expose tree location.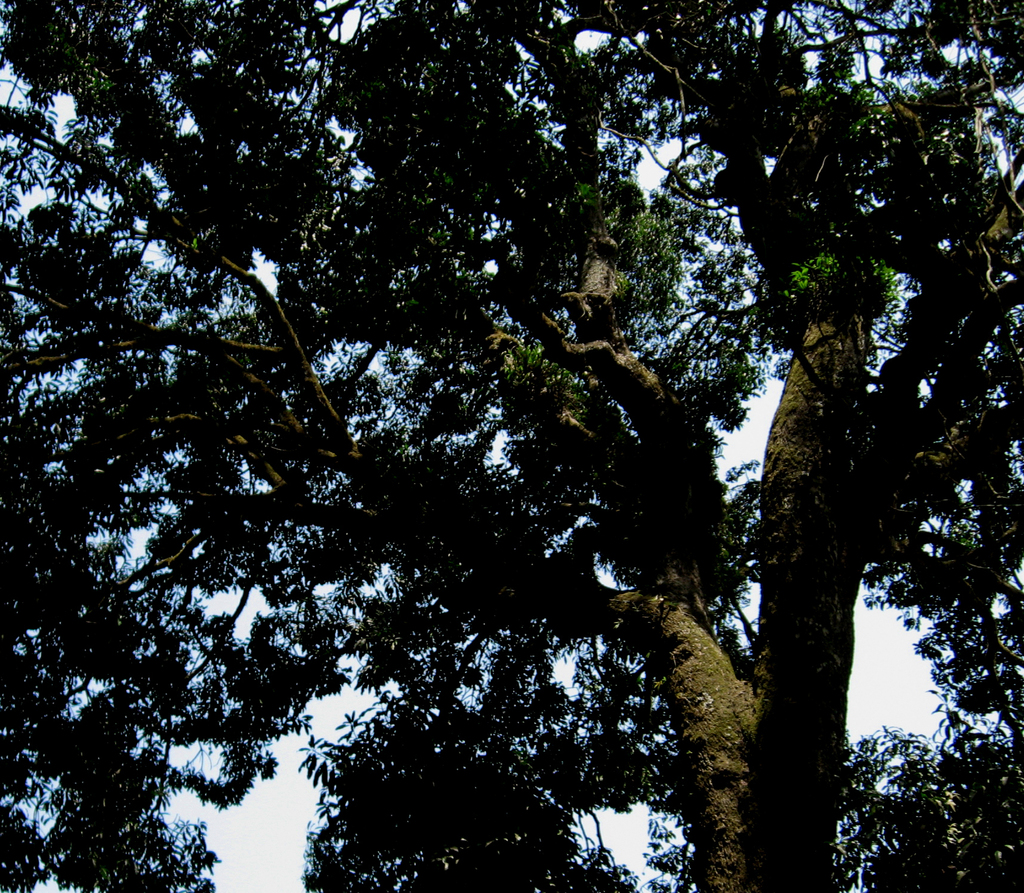
Exposed at box=[803, 726, 1017, 882].
